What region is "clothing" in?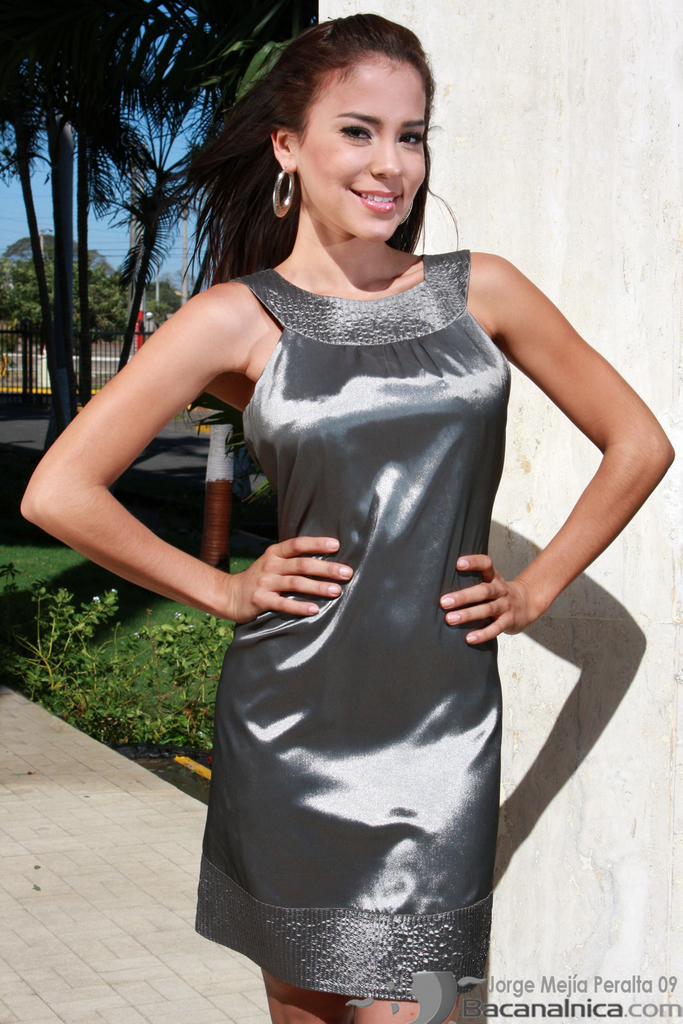
<region>198, 246, 507, 995</region>.
